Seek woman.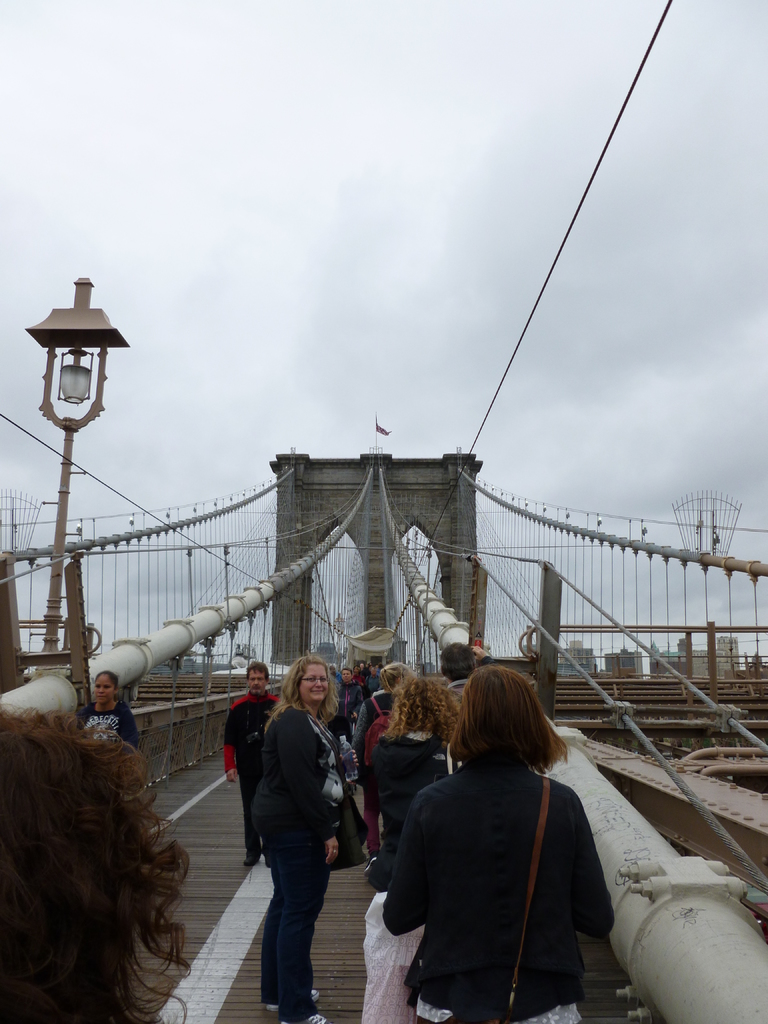
l=76, t=669, r=140, b=752.
